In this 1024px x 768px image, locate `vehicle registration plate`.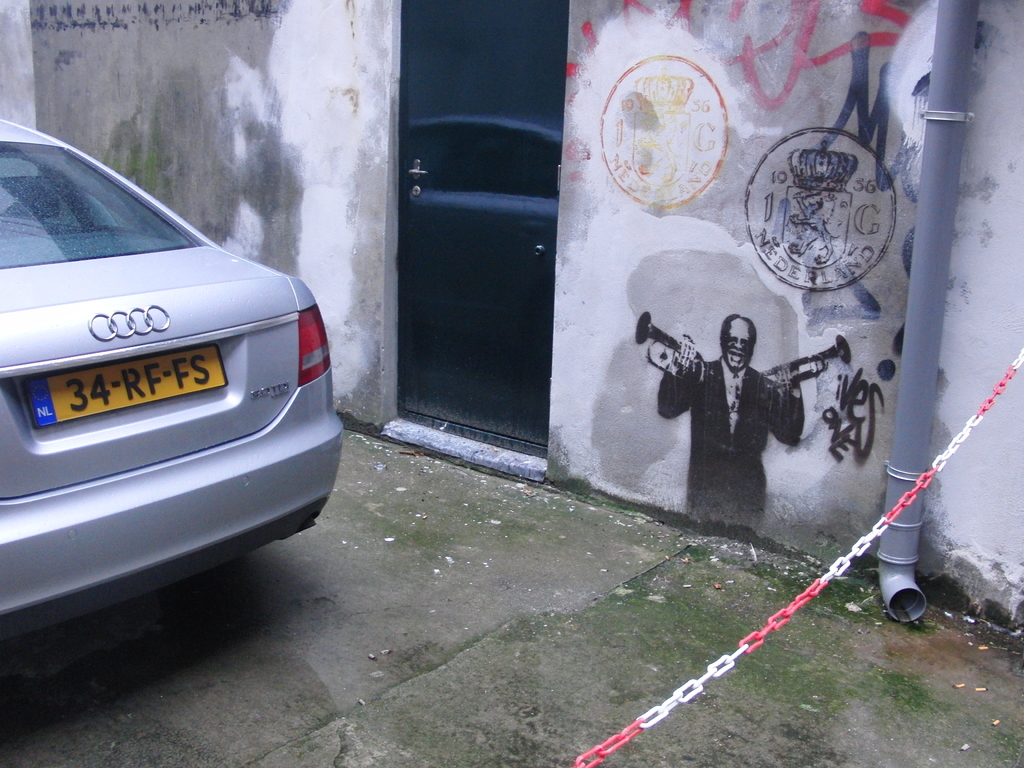
Bounding box: region(22, 345, 227, 430).
